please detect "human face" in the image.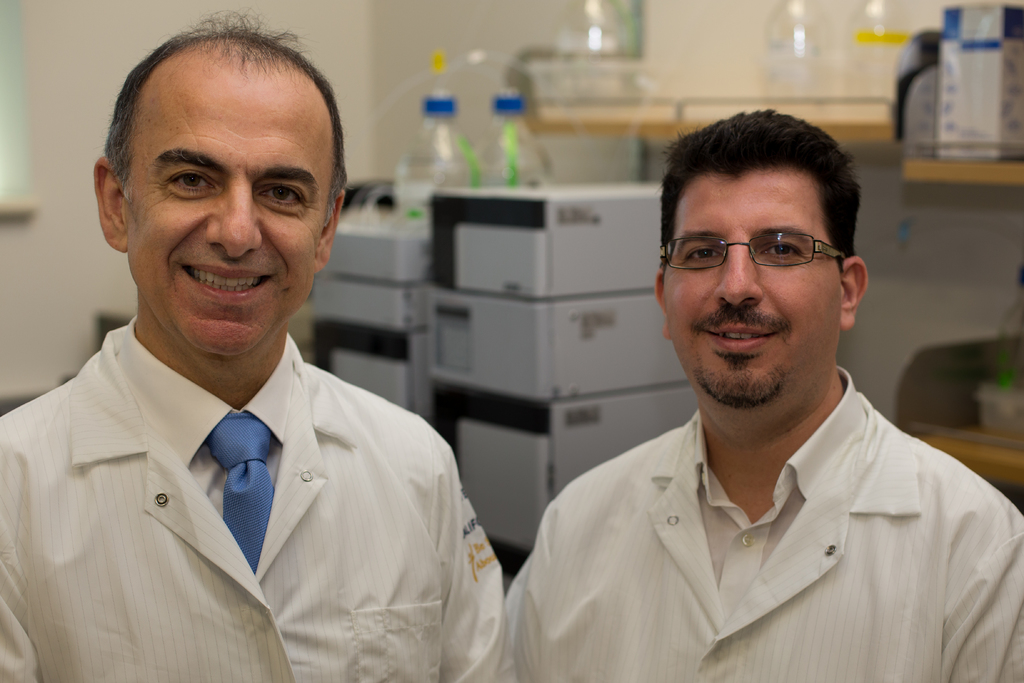
x1=662 y1=171 x2=847 y2=413.
